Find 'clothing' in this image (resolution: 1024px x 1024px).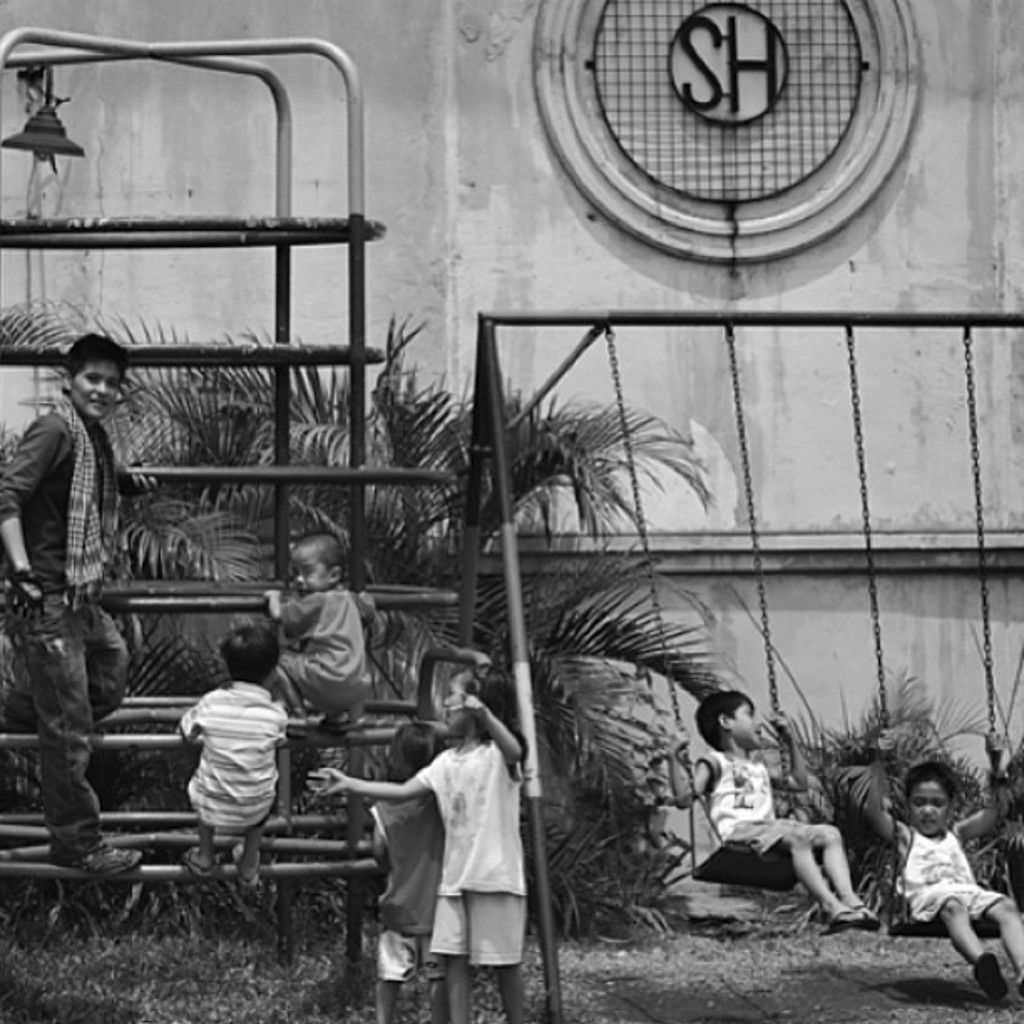
(x1=890, y1=823, x2=1011, y2=924).
